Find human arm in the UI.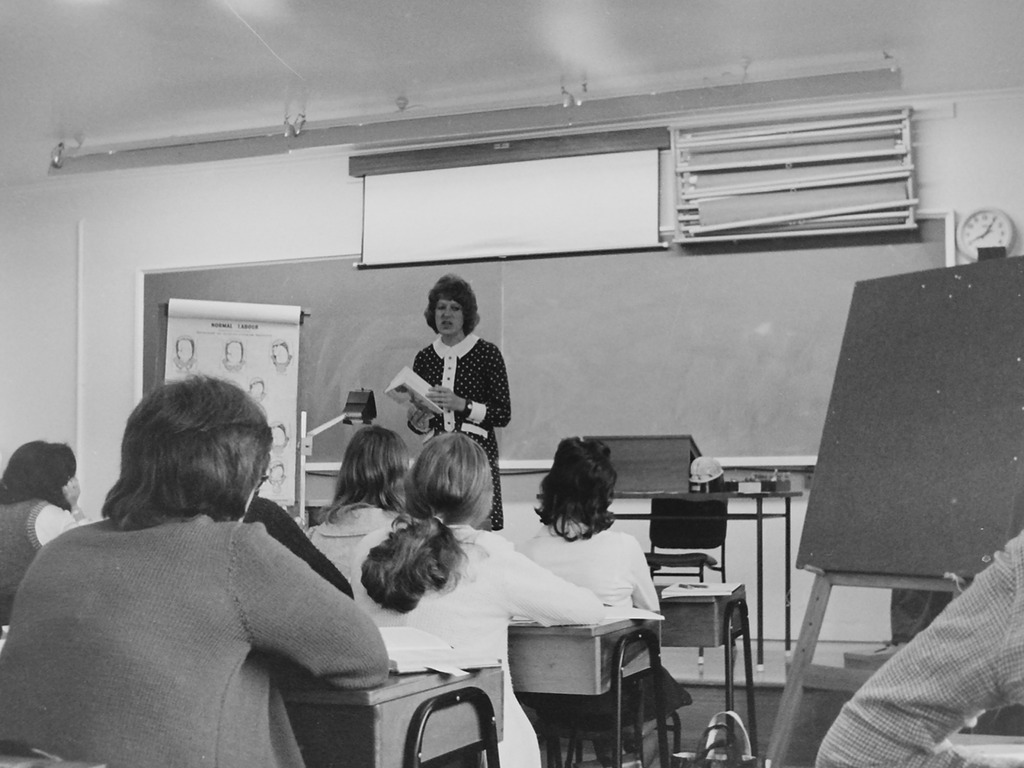
UI element at x1=646, y1=560, x2=682, y2=610.
